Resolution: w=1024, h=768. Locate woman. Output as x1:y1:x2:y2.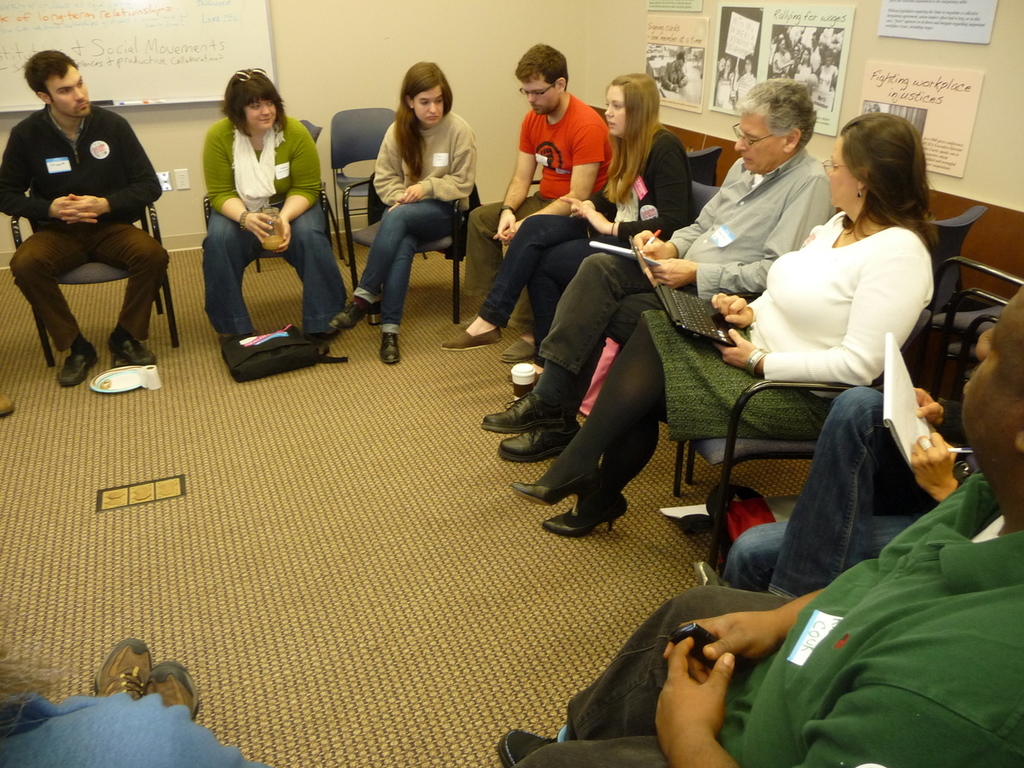
436:68:709:373.
